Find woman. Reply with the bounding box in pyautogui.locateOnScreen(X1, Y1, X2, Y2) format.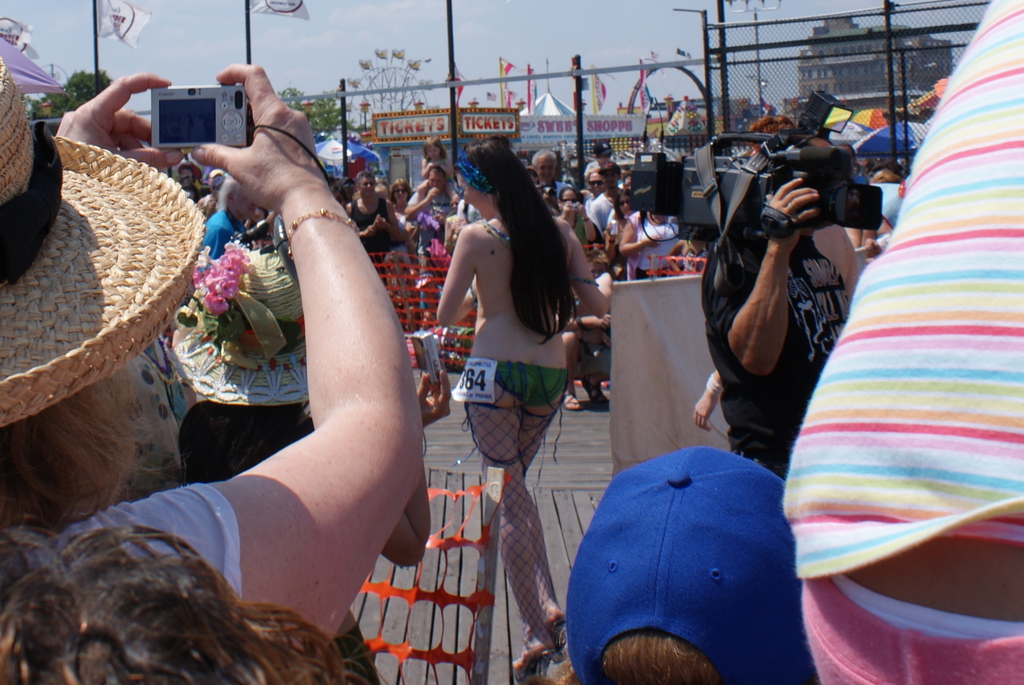
pyautogui.locateOnScreen(391, 178, 412, 224).
